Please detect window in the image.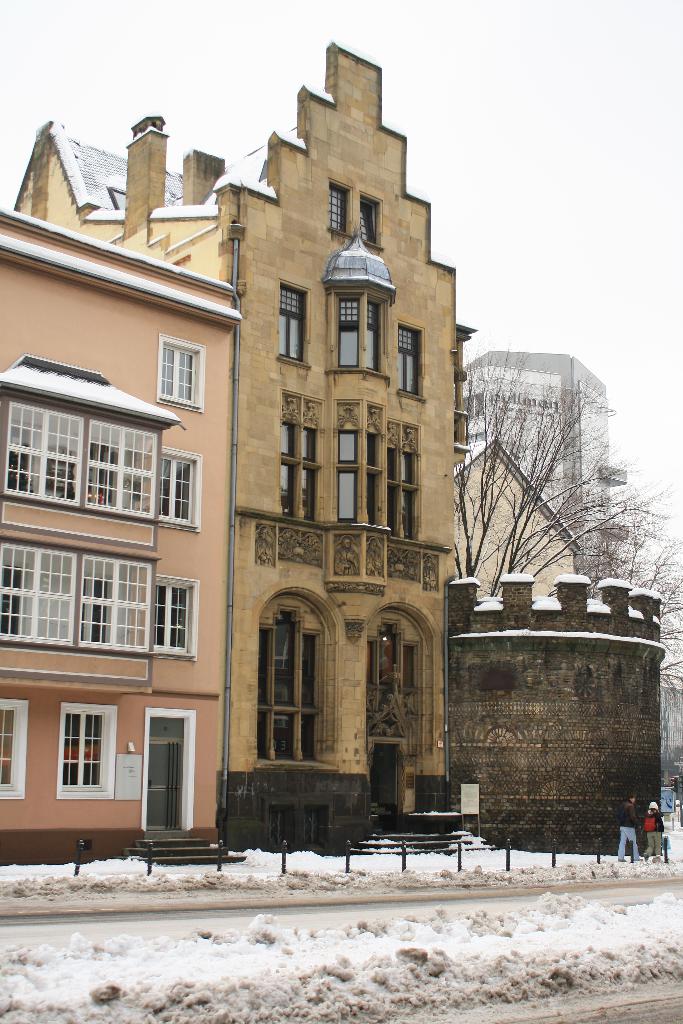
rect(281, 284, 307, 365).
